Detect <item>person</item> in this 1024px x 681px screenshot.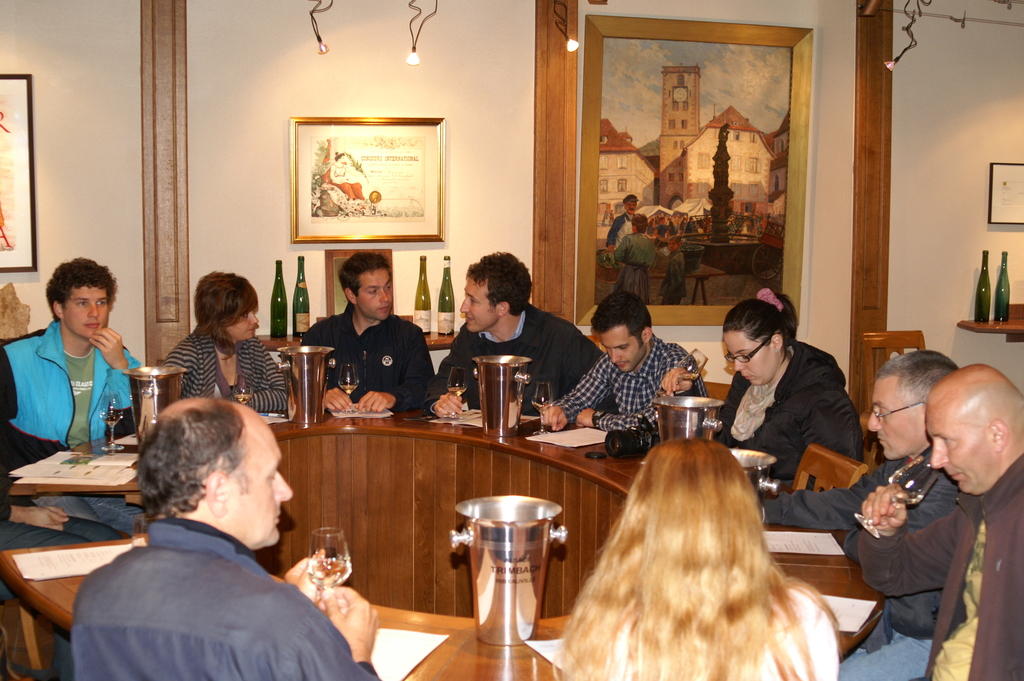
Detection: bbox=(860, 364, 1023, 680).
